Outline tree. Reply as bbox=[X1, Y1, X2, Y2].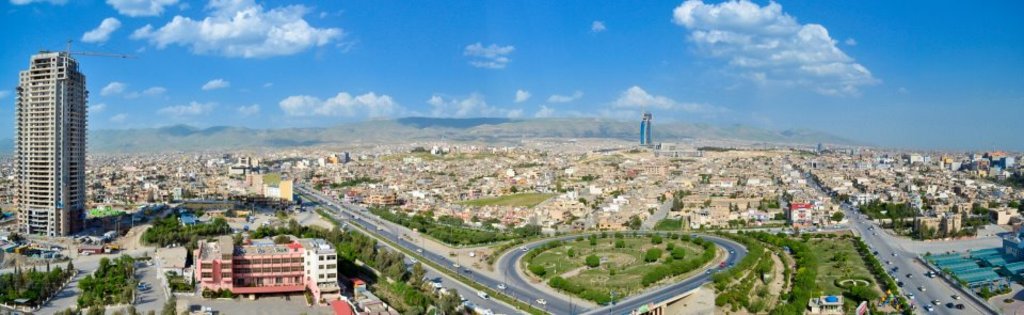
bbox=[693, 238, 702, 245].
